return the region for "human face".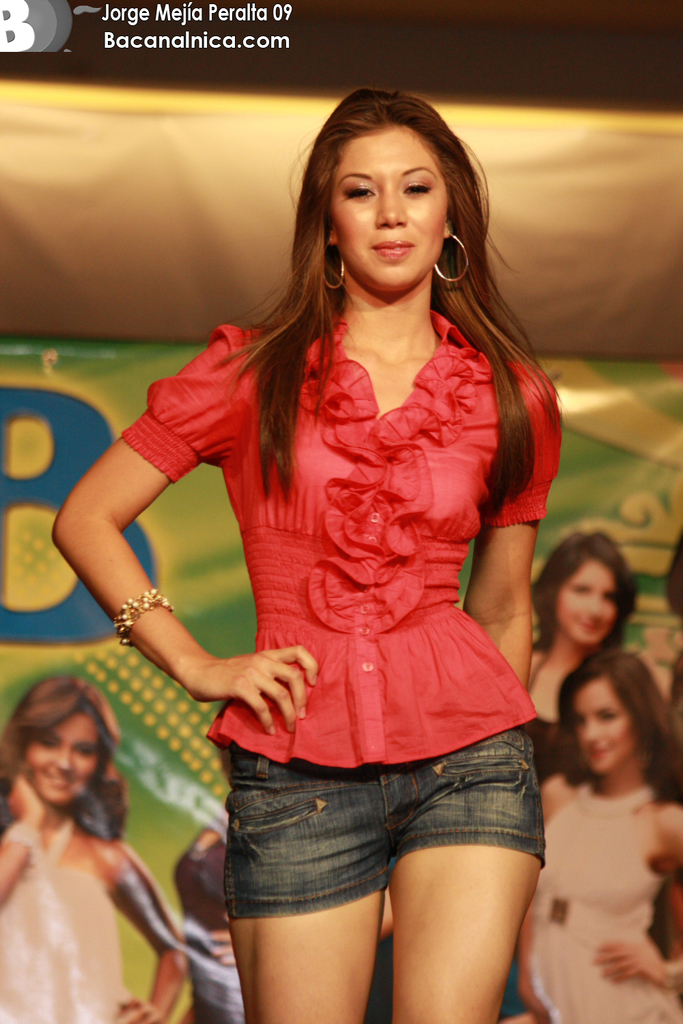
Rect(29, 708, 97, 810).
